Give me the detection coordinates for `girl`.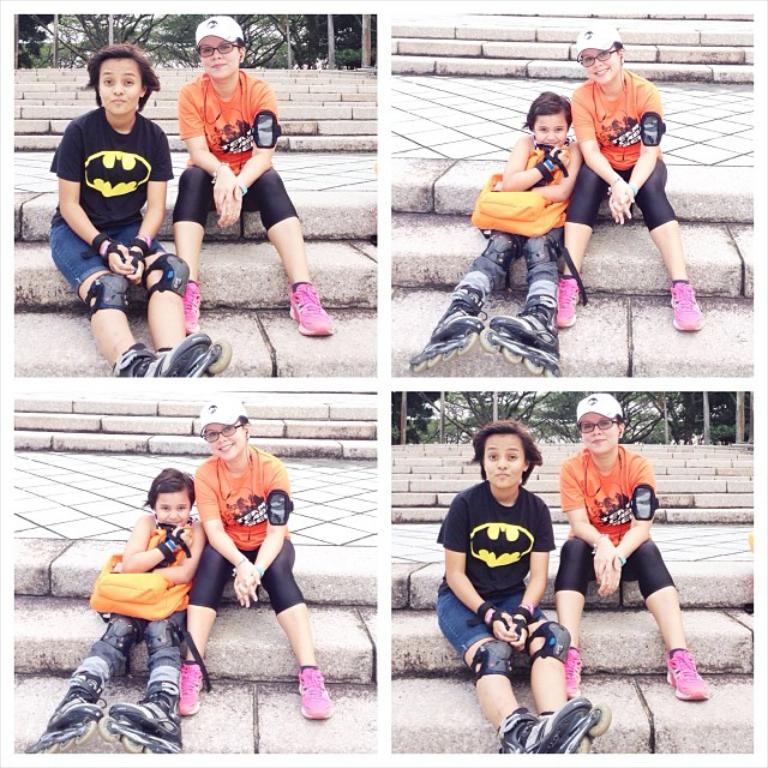
(29,468,194,751).
